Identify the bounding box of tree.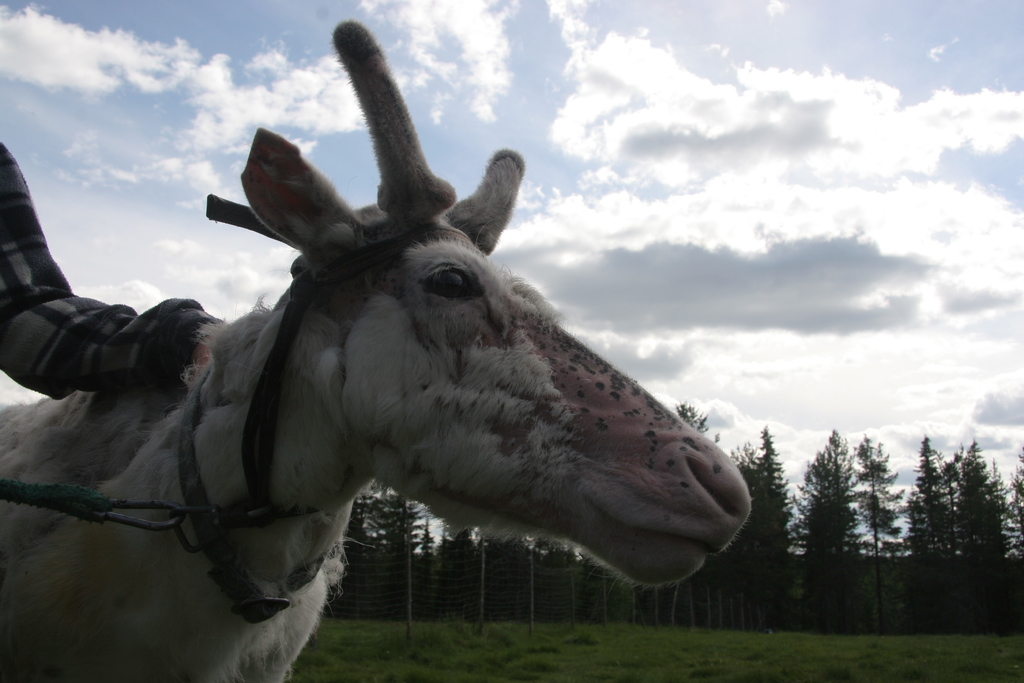
499 545 562 618.
